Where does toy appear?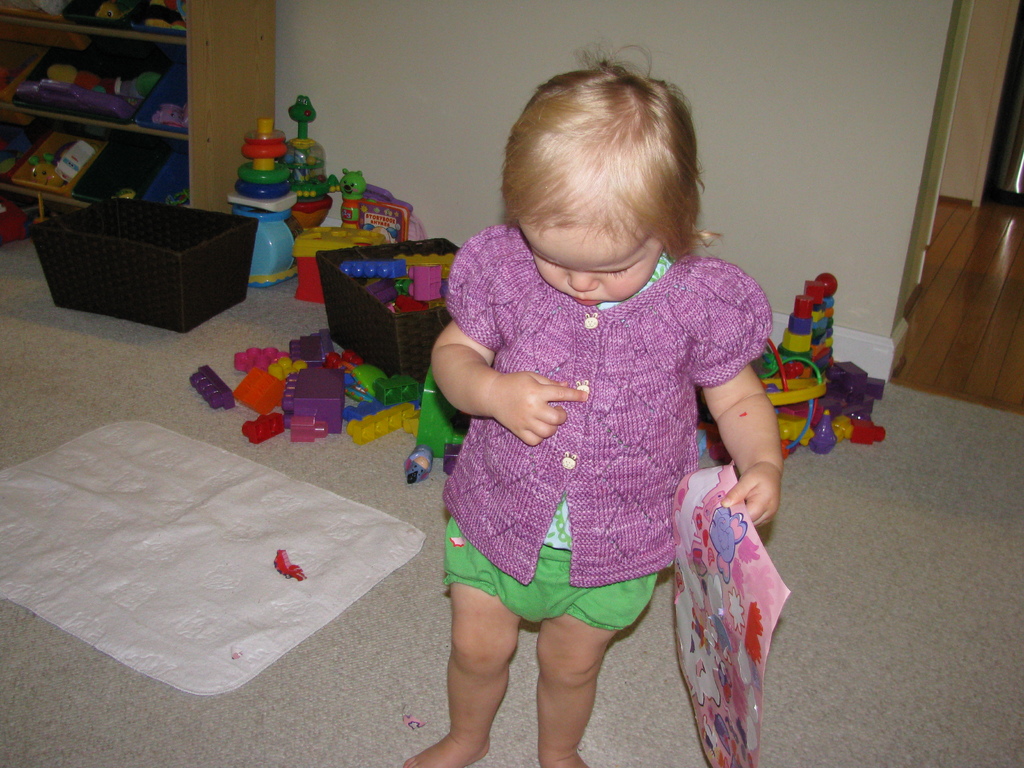
Appears at detection(1, 172, 35, 243).
